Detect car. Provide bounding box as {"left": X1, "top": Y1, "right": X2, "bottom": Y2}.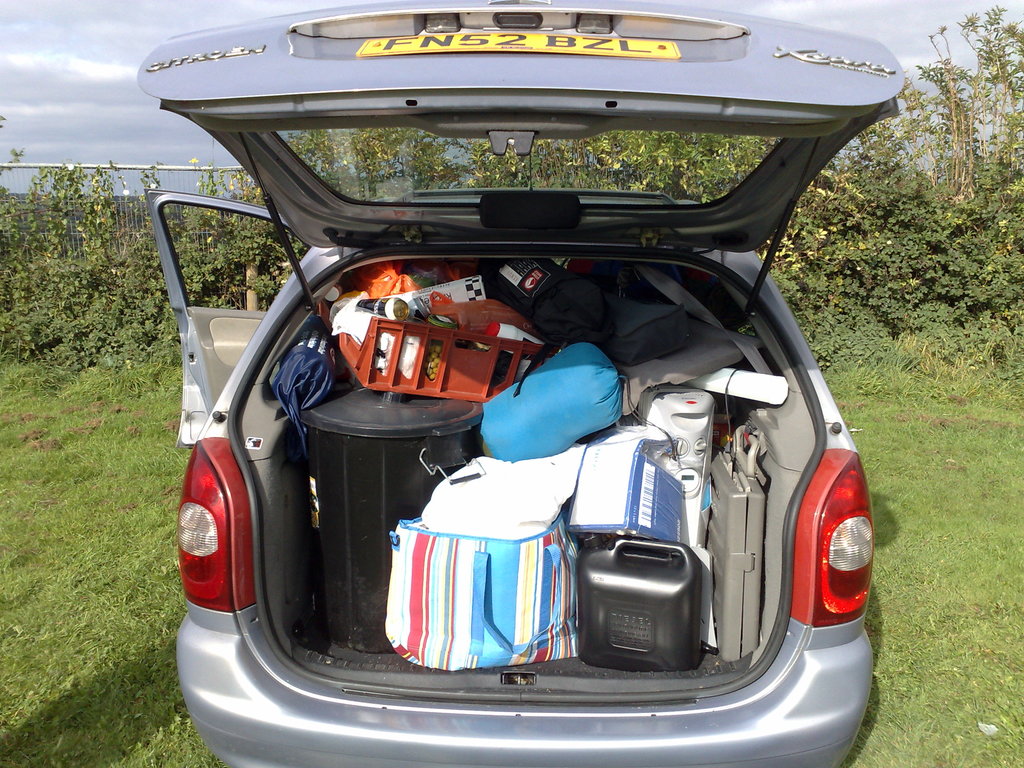
{"left": 144, "top": 0, "right": 905, "bottom": 767}.
